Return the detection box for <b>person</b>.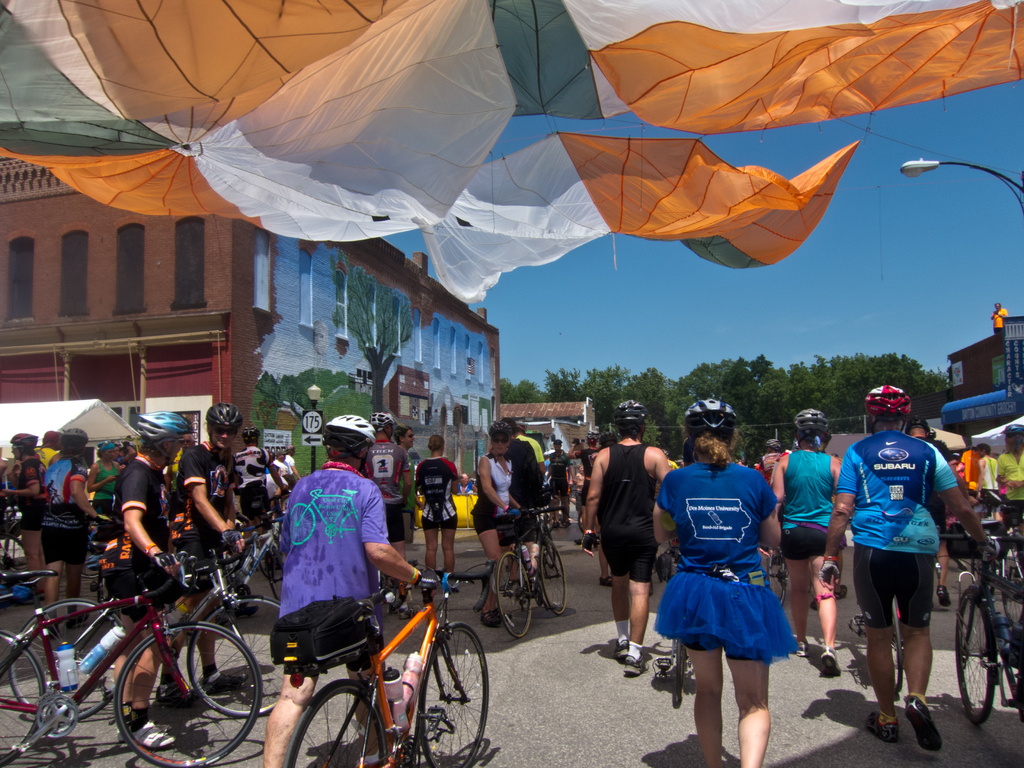
[left=541, top=440, right=568, bottom=524].
